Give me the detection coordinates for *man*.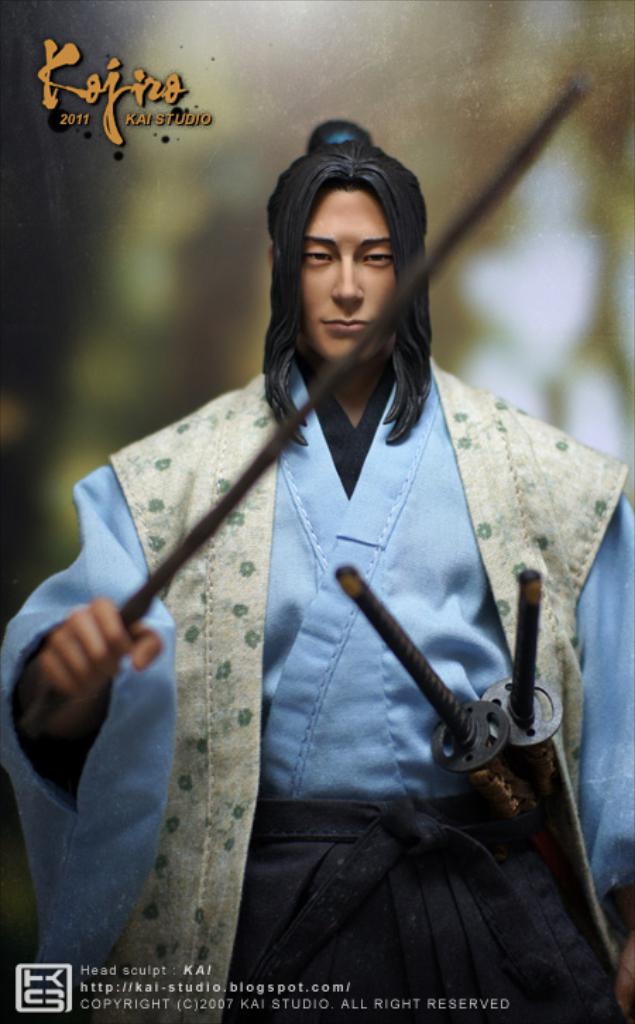
BBox(0, 109, 634, 1001).
